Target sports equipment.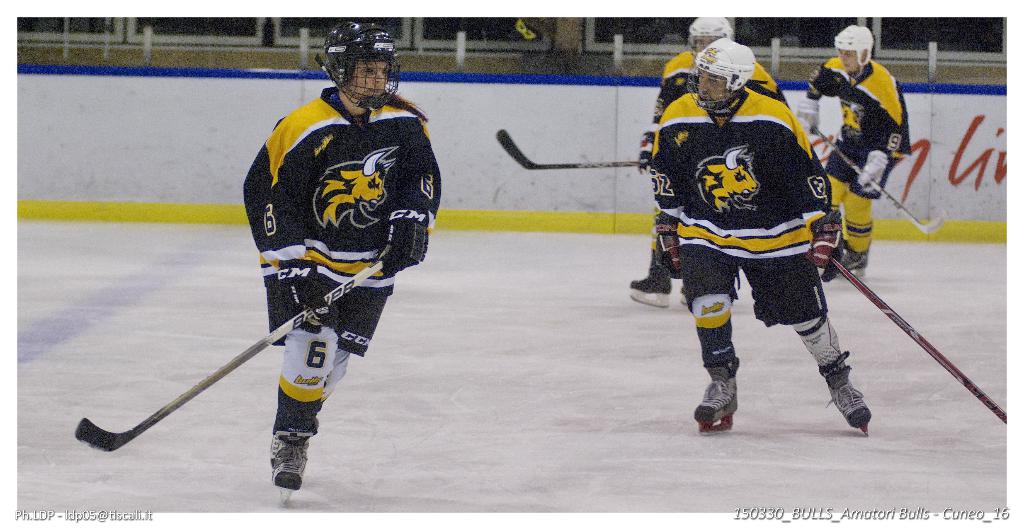
Target region: box=[635, 126, 660, 169].
